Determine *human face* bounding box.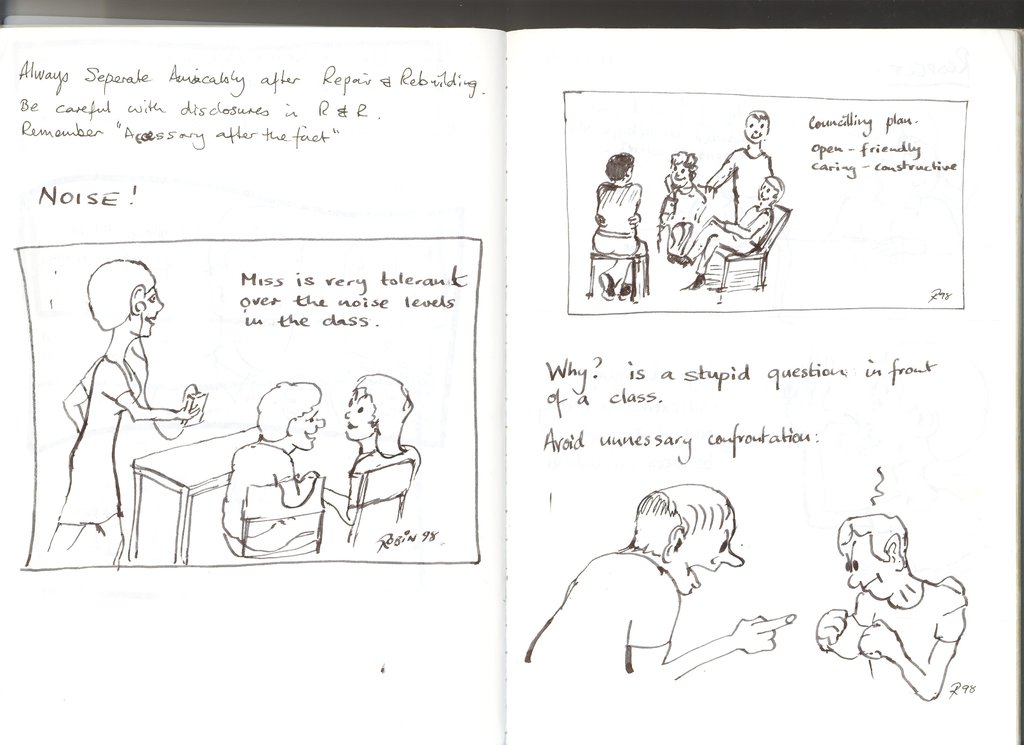
Determined: locate(675, 521, 742, 591).
